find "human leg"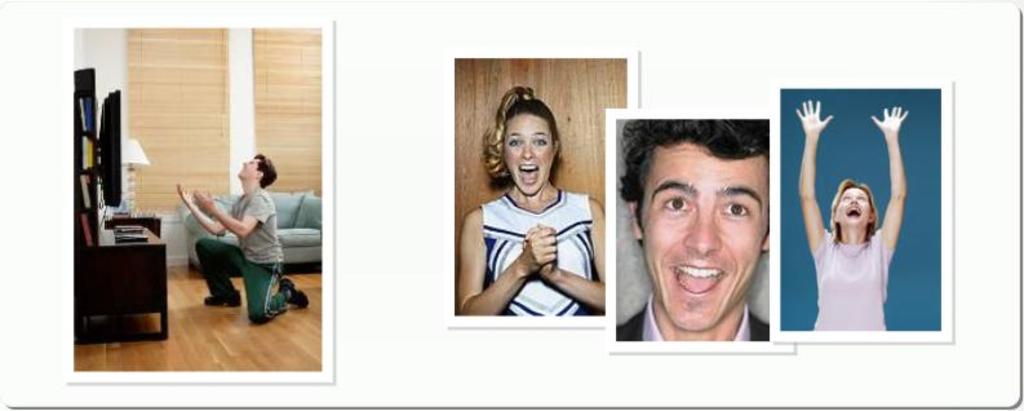
bbox=[194, 240, 244, 305]
